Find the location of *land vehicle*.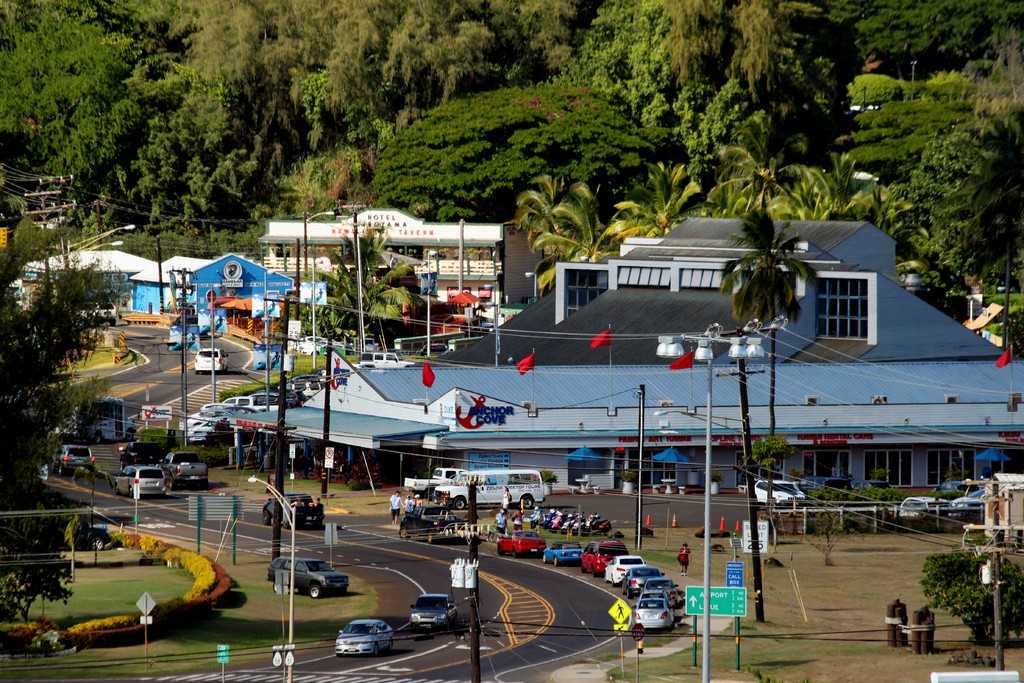
Location: bbox=[636, 600, 671, 628].
